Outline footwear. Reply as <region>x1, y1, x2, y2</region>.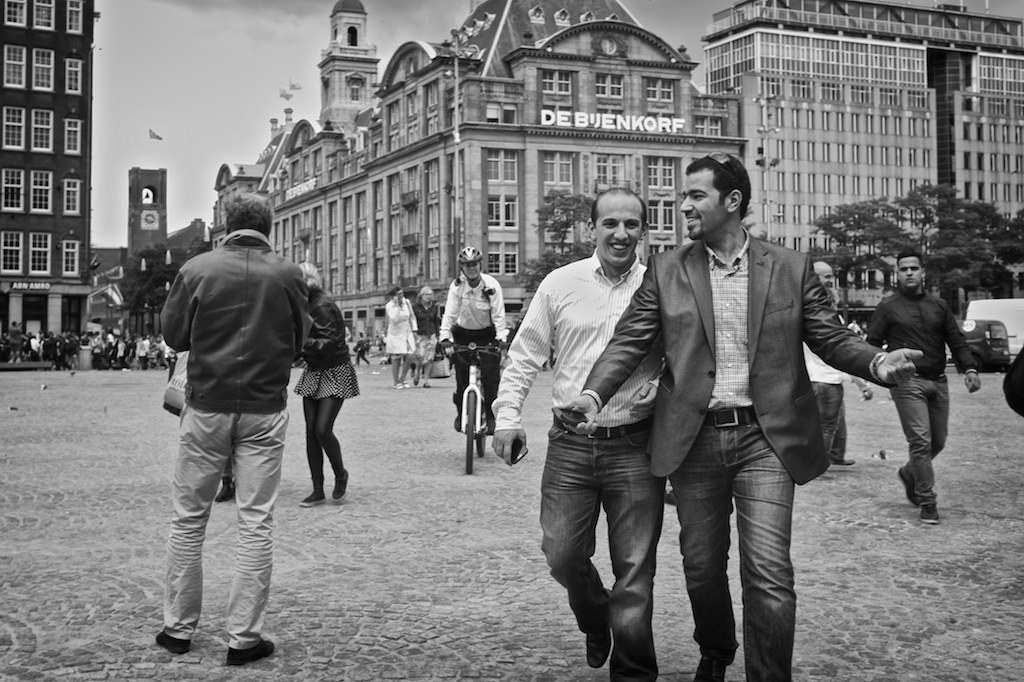
<region>485, 419, 494, 435</region>.
